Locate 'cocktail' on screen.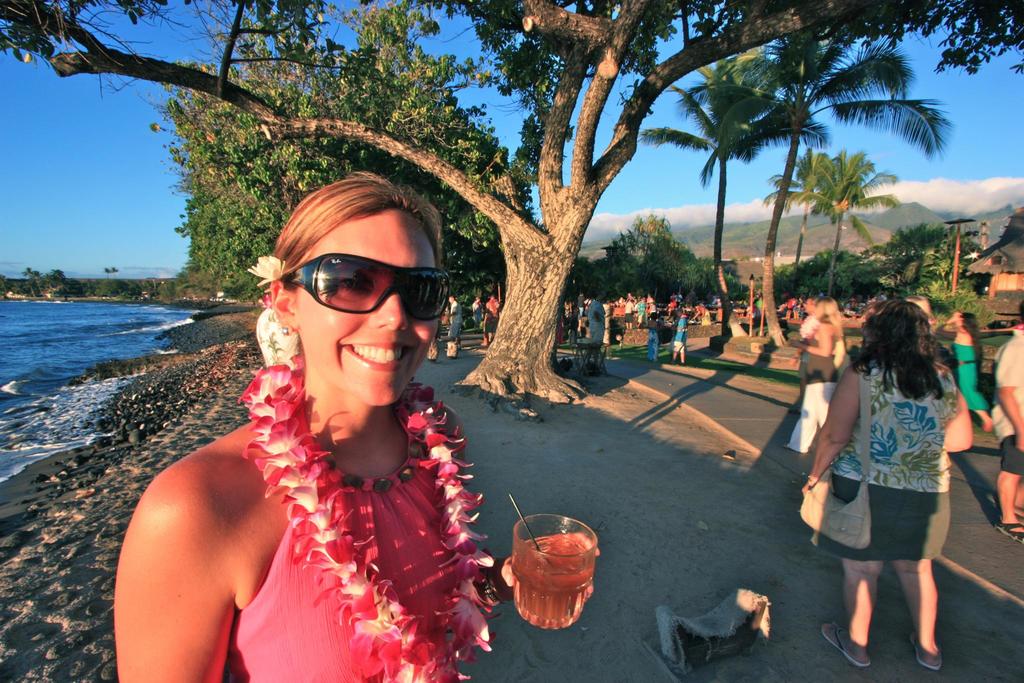
On screen at crop(512, 509, 598, 629).
